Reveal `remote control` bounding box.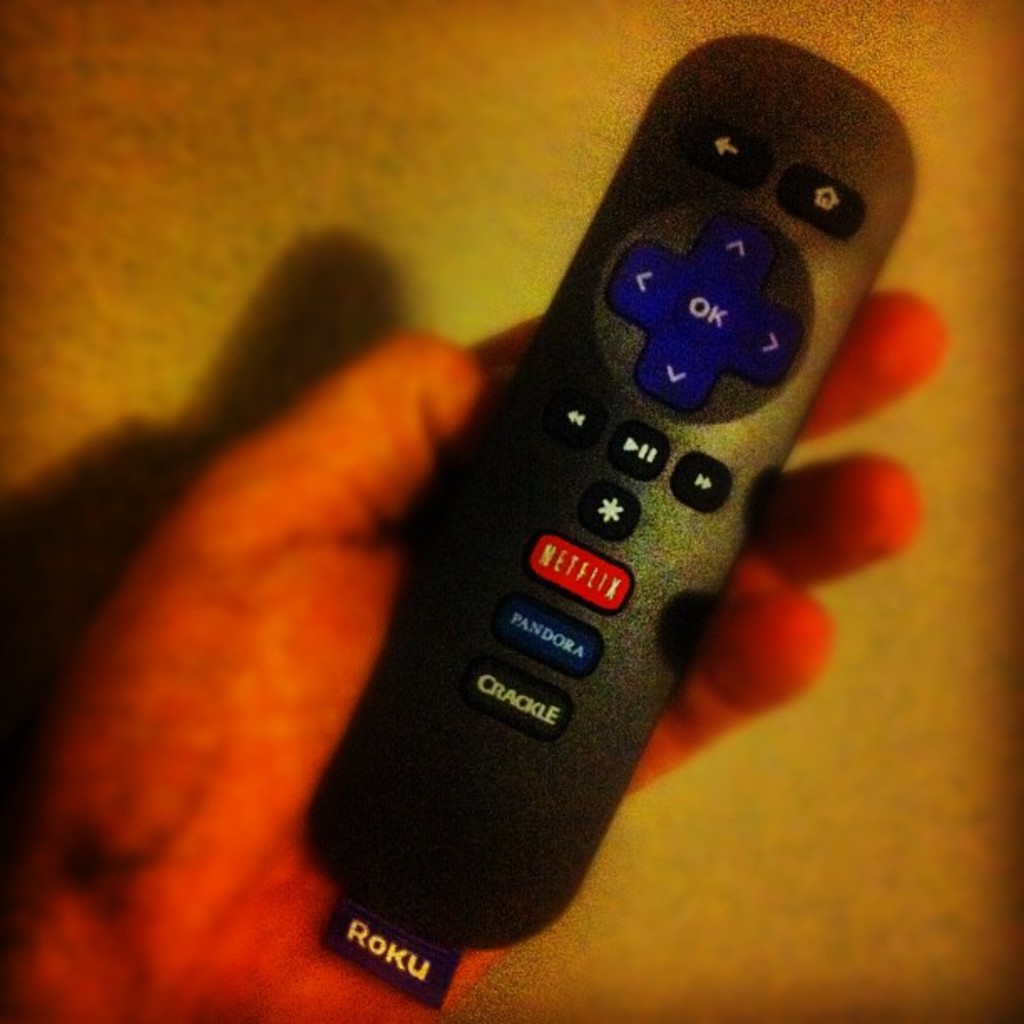
Revealed: crop(296, 28, 912, 949).
